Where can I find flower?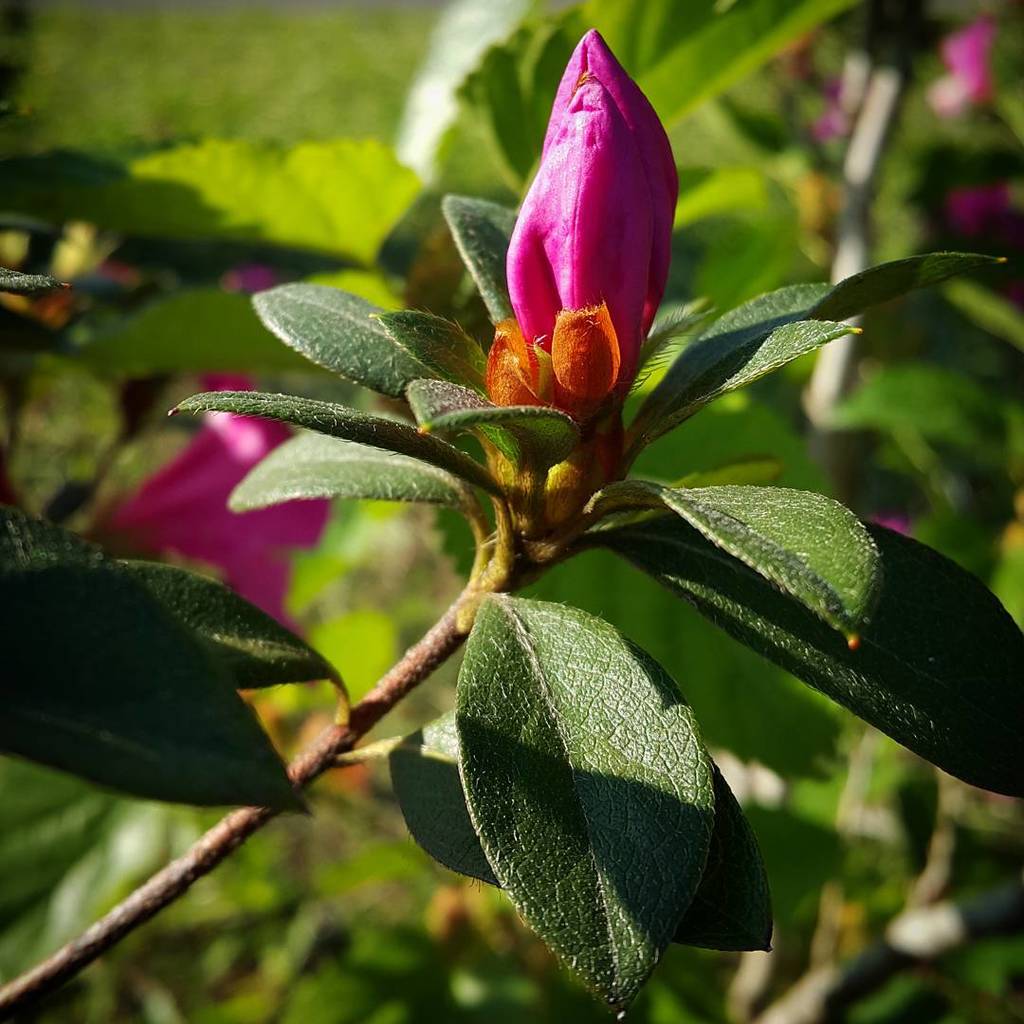
You can find it at l=474, t=31, r=684, b=437.
